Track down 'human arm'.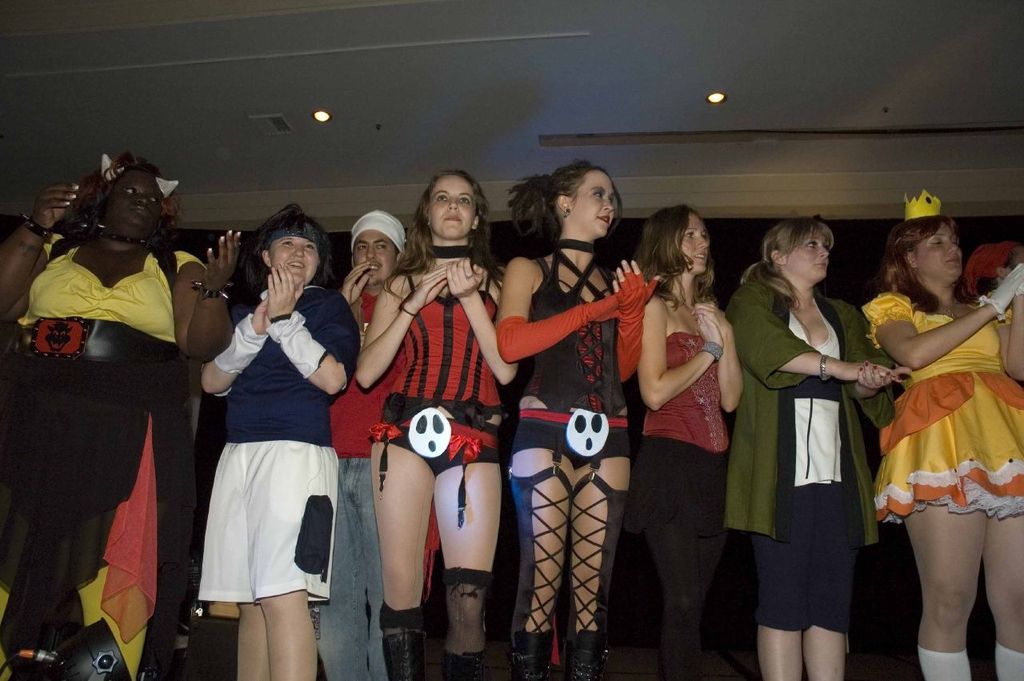
Tracked to select_region(864, 277, 1023, 365).
